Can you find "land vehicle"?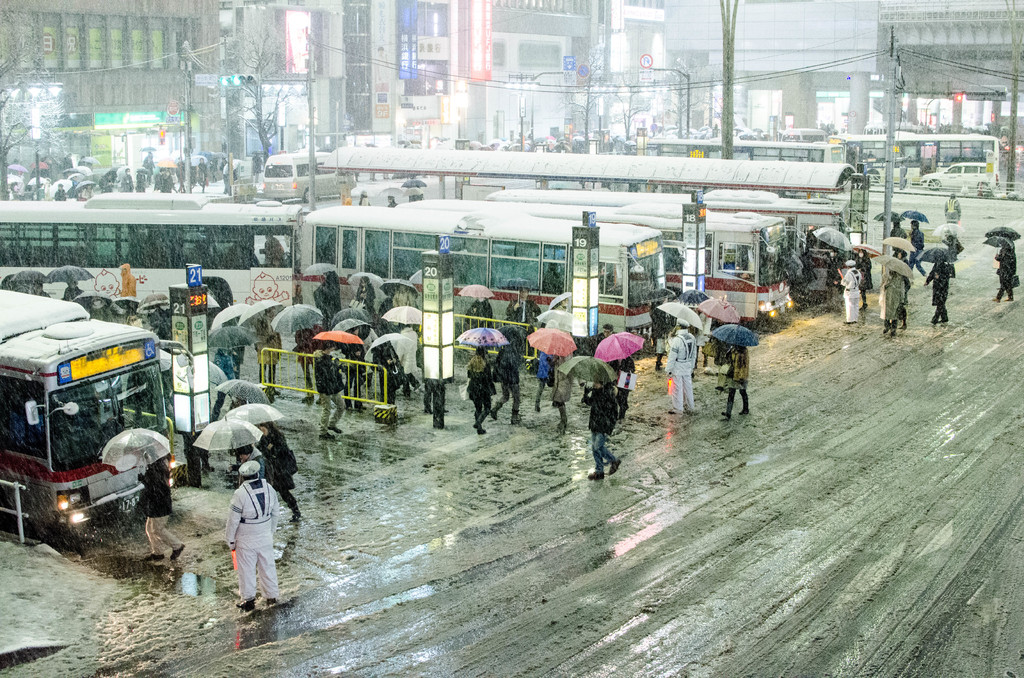
Yes, bounding box: left=0, top=190, right=308, bottom=313.
